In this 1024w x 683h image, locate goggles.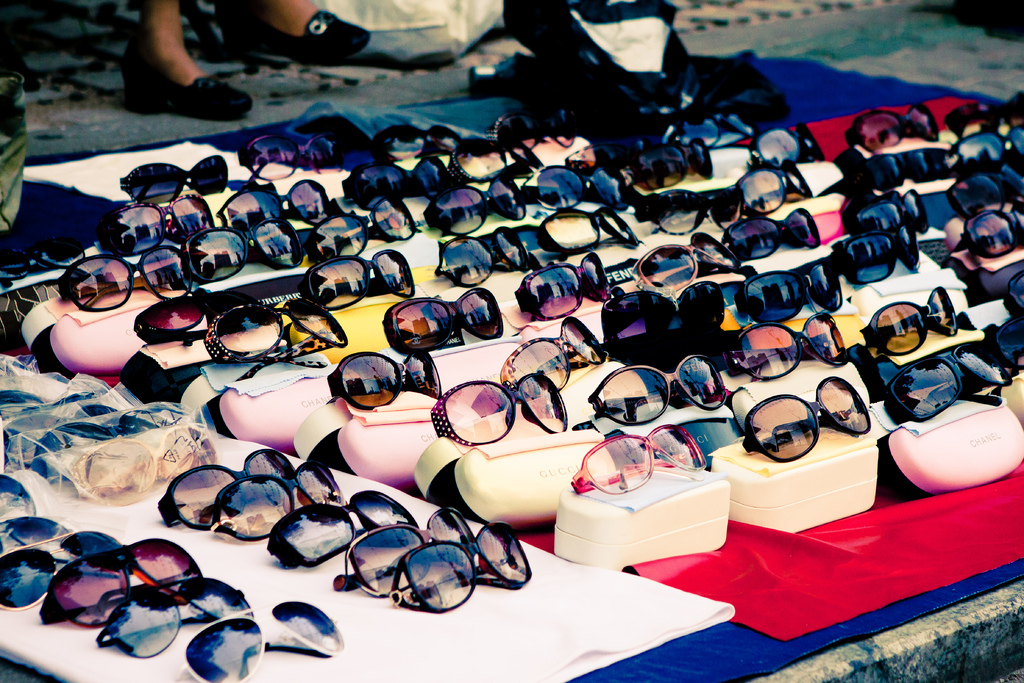
Bounding box: (x1=737, y1=153, x2=813, y2=212).
